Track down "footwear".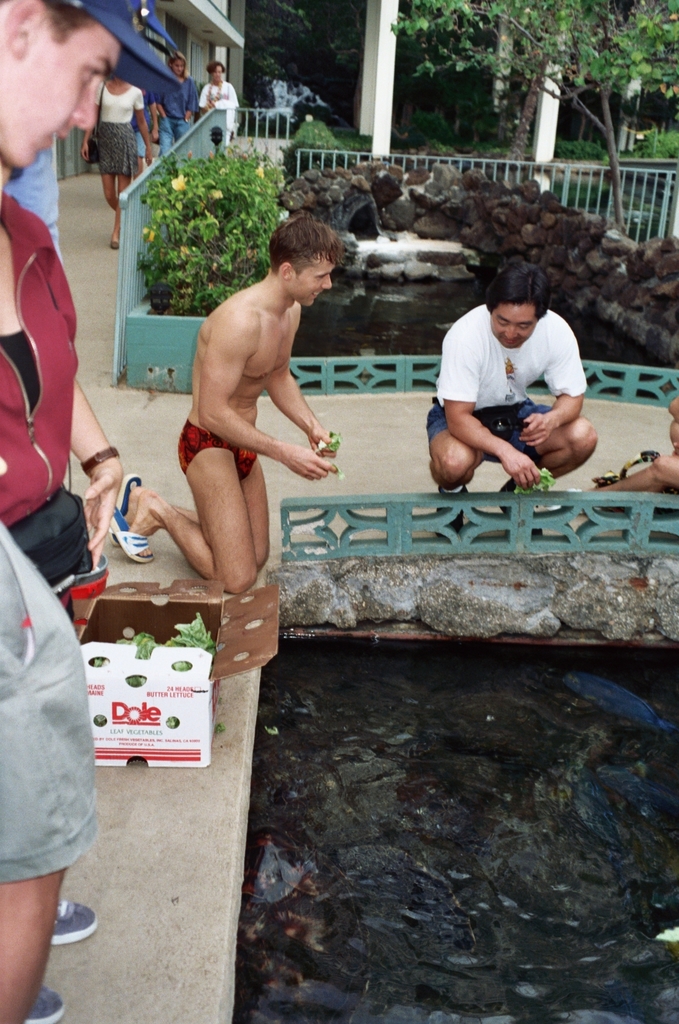
Tracked to (x1=20, y1=983, x2=69, y2=1023).
